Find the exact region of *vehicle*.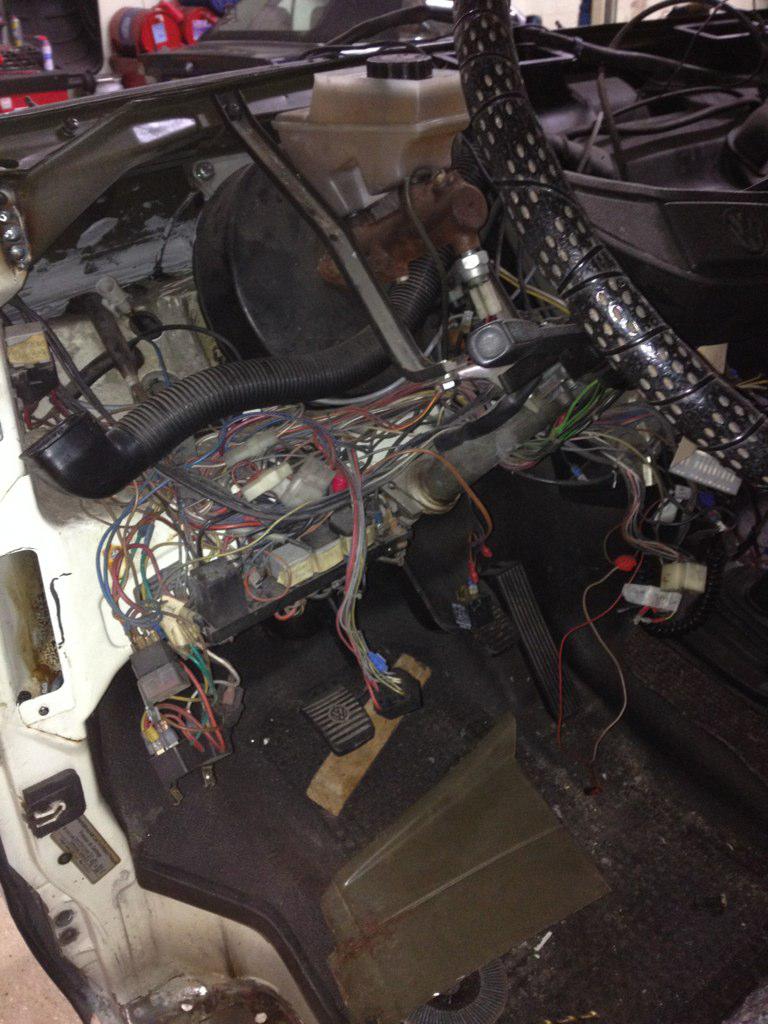
Exact region: select_region(0, 0, 767, 1023).
